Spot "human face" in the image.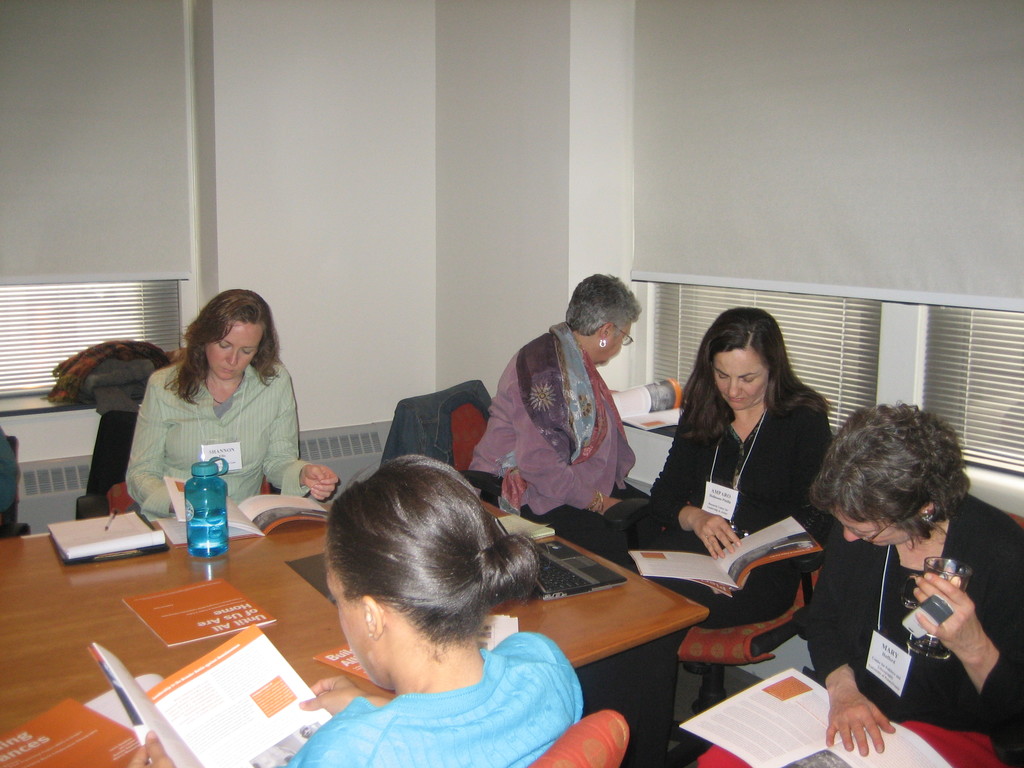
"human face" found at bbox=[208, 317, 263, 378].
